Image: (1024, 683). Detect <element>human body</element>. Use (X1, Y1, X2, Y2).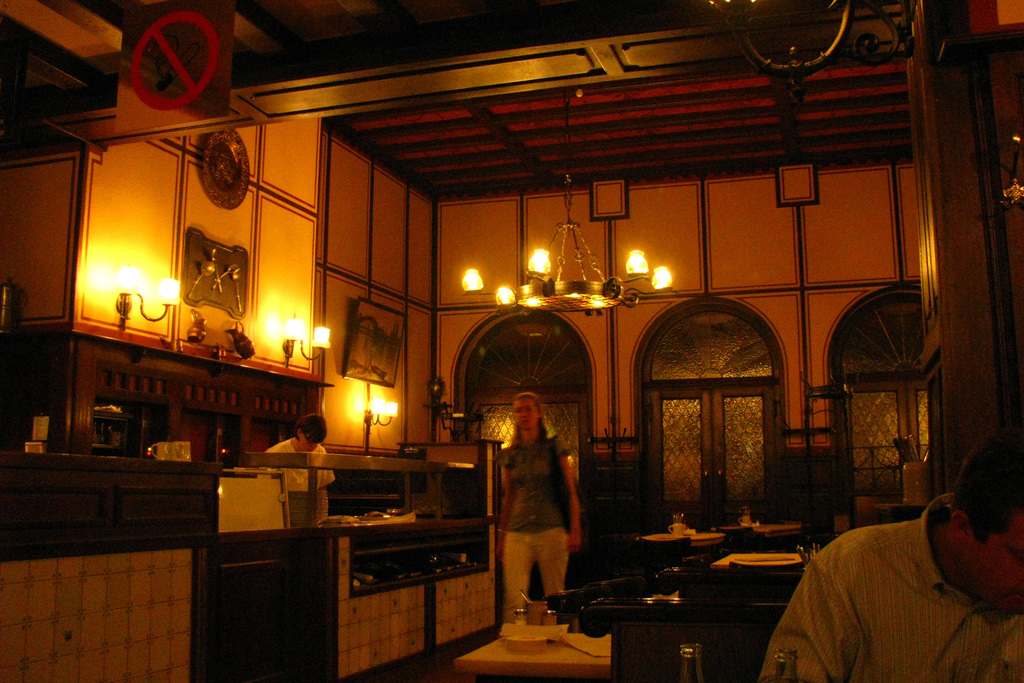
(499, 395, 588, 629).
